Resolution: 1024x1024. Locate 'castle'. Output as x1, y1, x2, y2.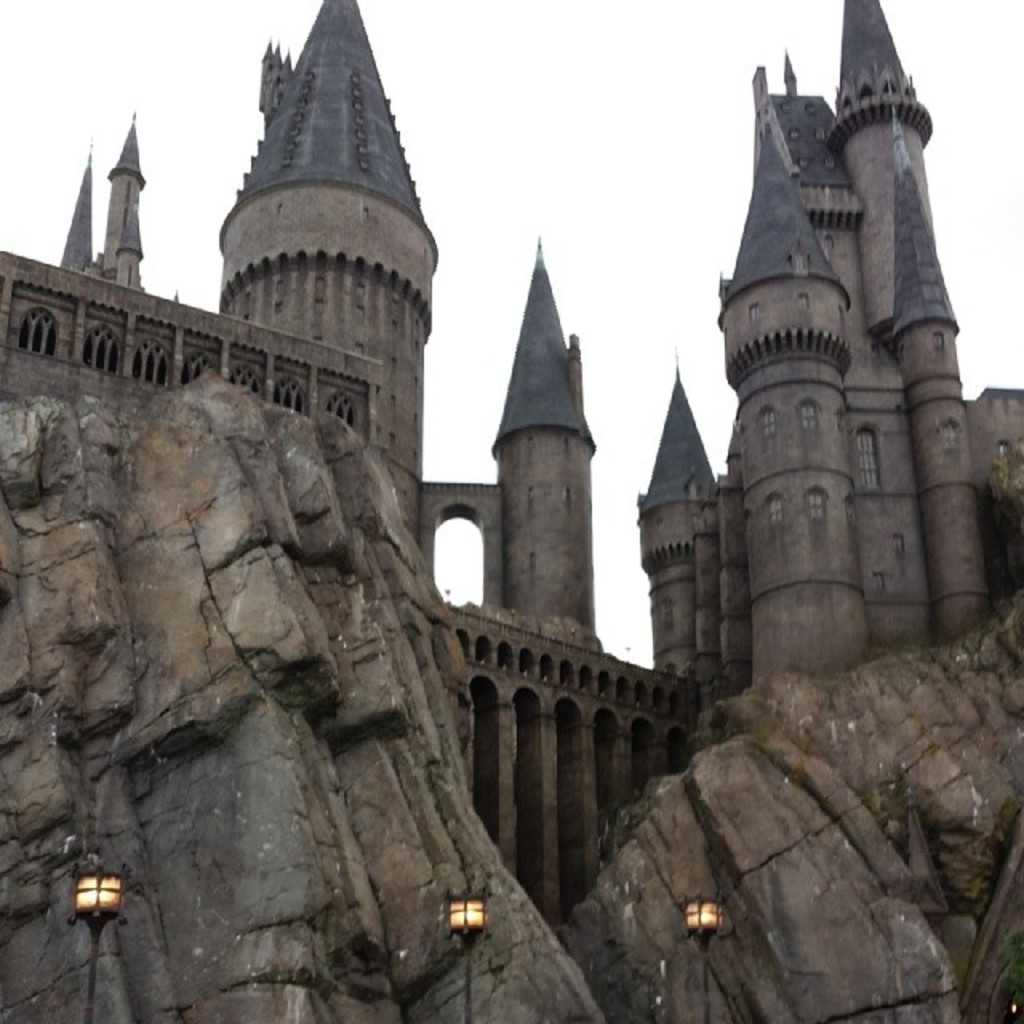
0, 0, 1022, 1022.
